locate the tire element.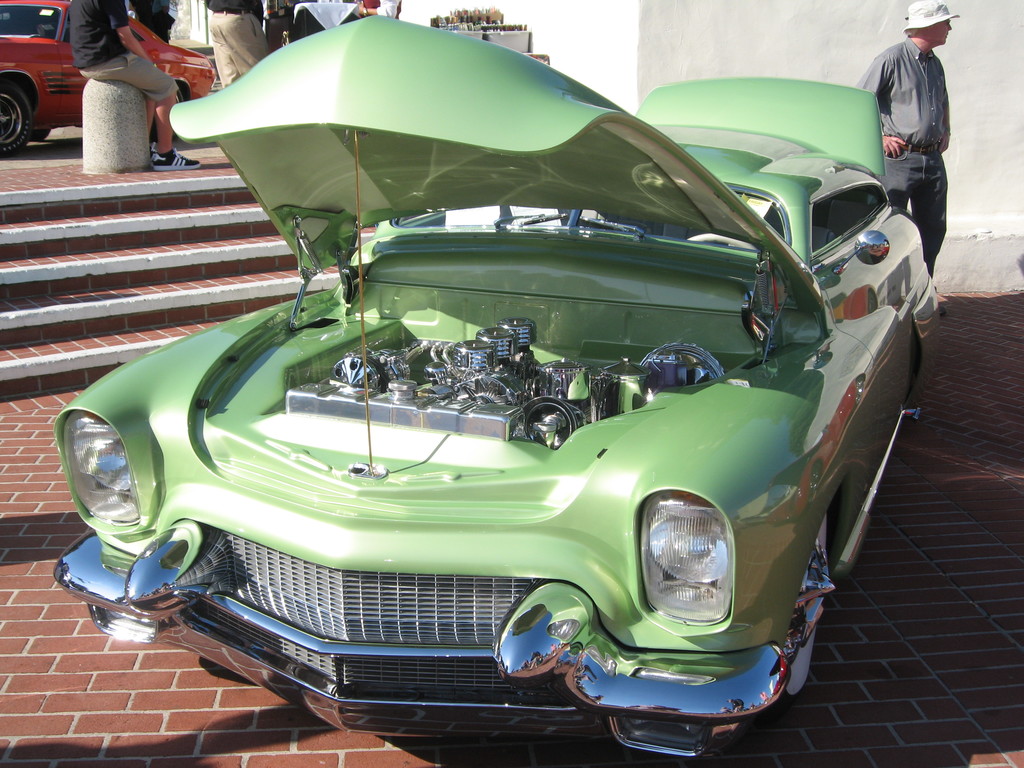
Element bbox: (150, 86, 184, 141).
